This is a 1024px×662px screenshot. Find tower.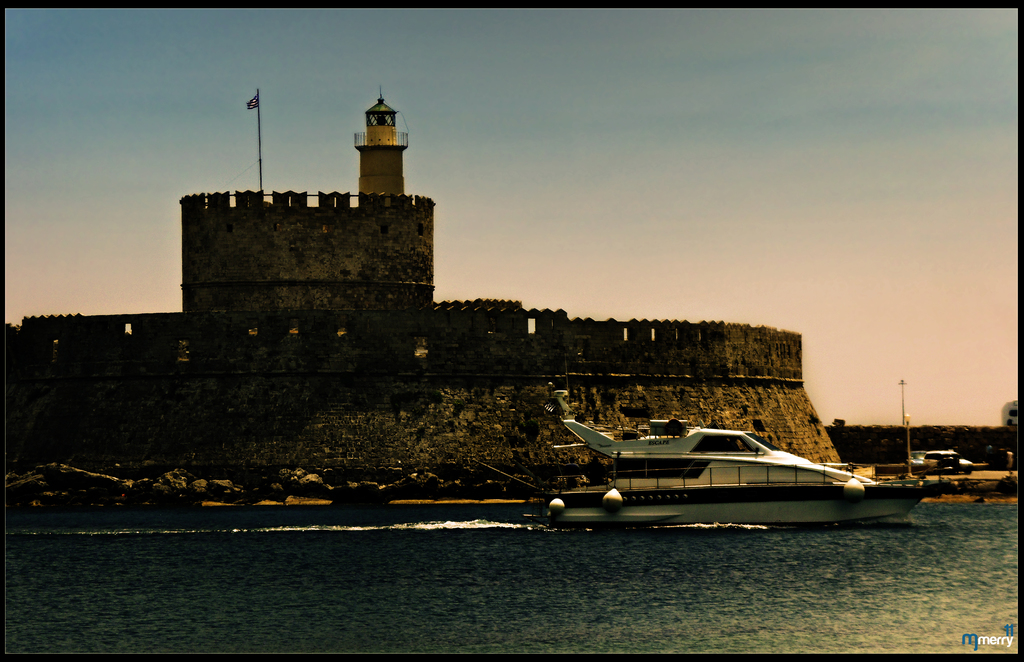
Bounding box: [x1=352, y1=86, x2=410, y2=209].
